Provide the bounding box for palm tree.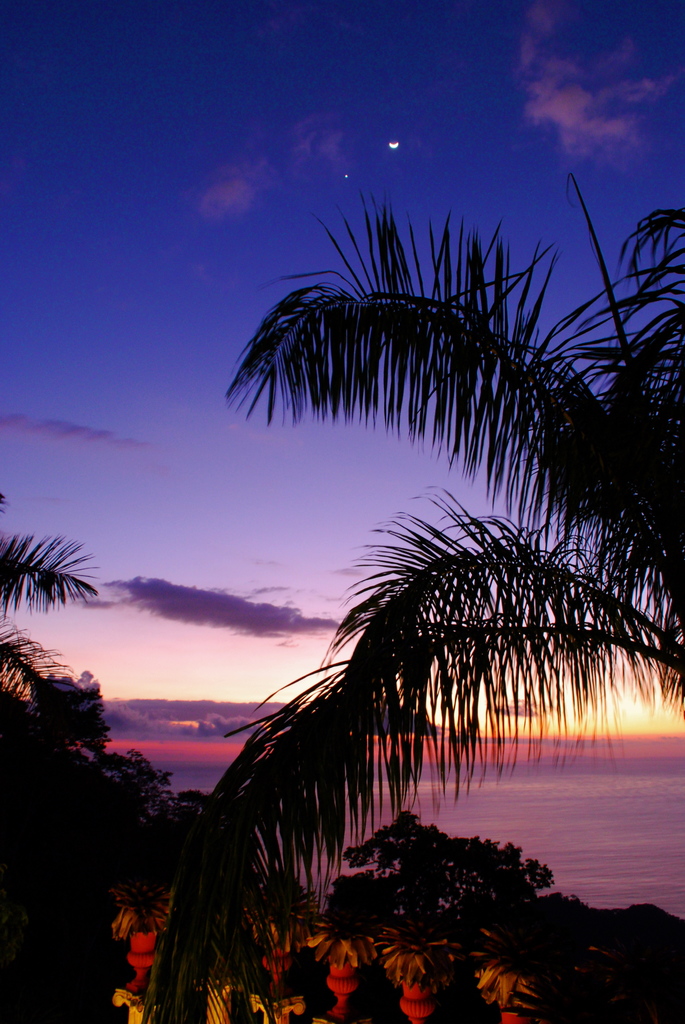
[125, 162, 684, 1023].
